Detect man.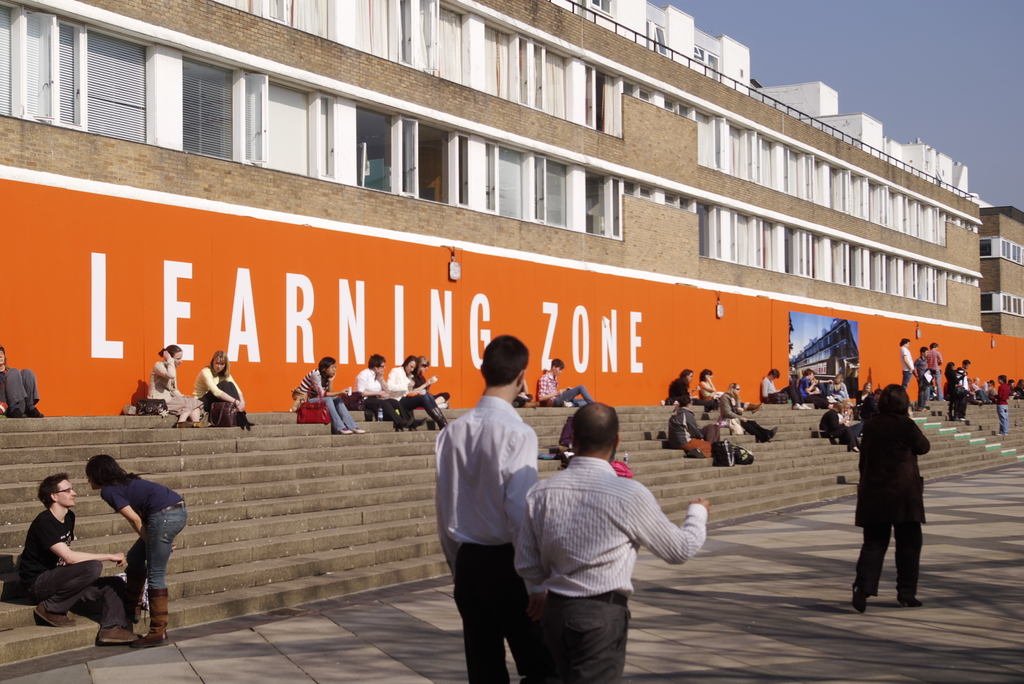
Detected at l=971, t=377, r=986, b=410.
